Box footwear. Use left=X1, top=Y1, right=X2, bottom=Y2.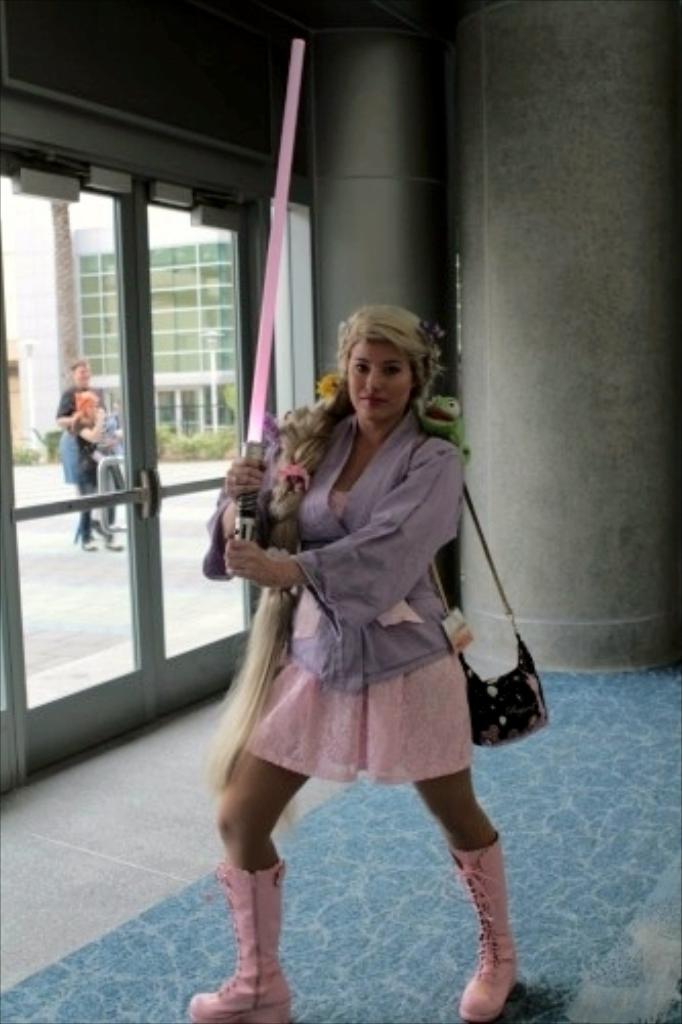
left=106, top=541, right=123, bottom=551.
